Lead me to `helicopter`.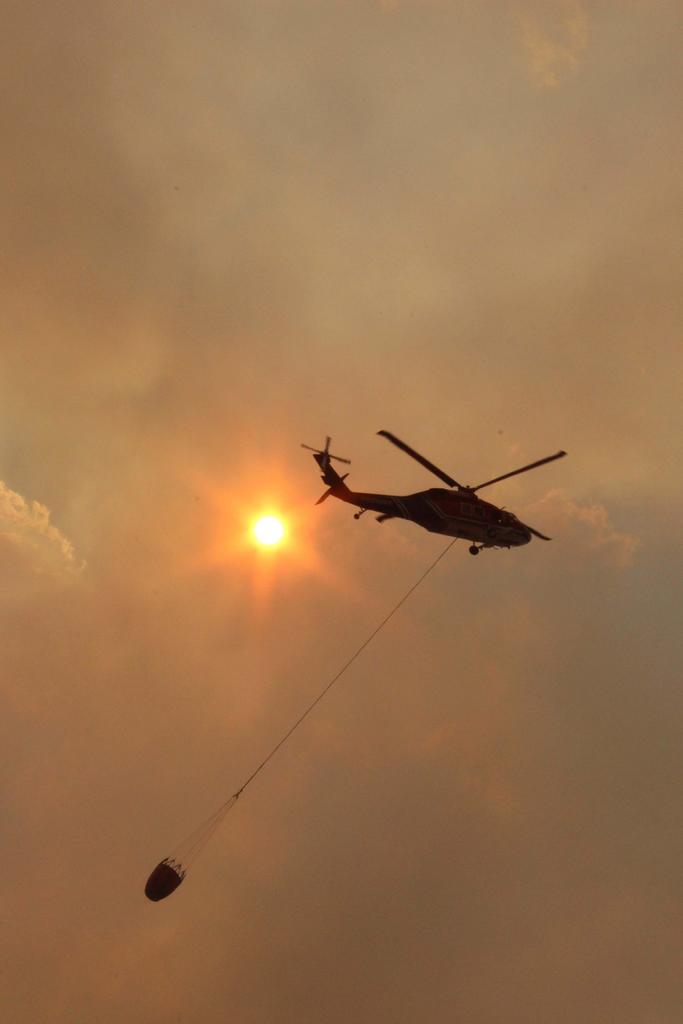
Lead to bbox=(292, 422, 575, 566).
